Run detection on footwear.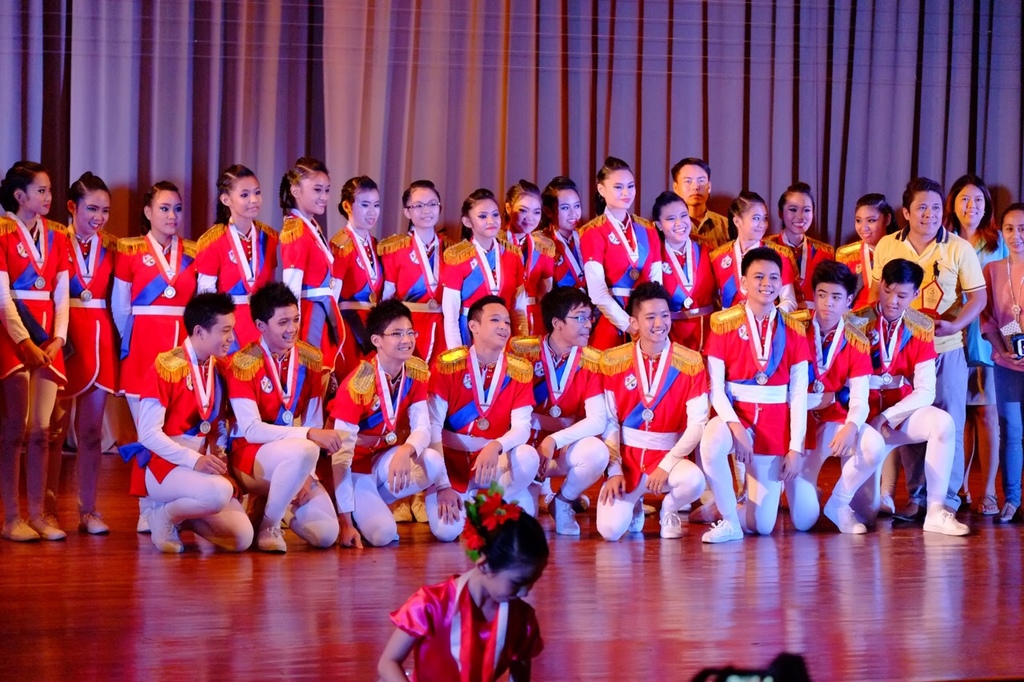
Result: select_region(392, 497, 414, 523).
